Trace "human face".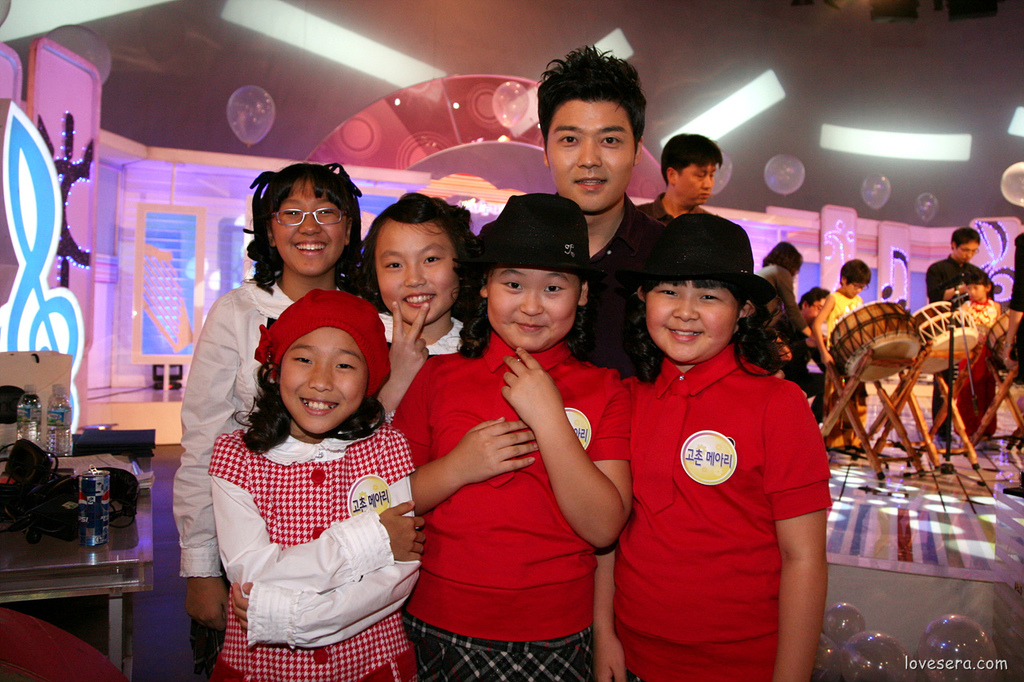
Traced to [676, 170, 716, 202].
